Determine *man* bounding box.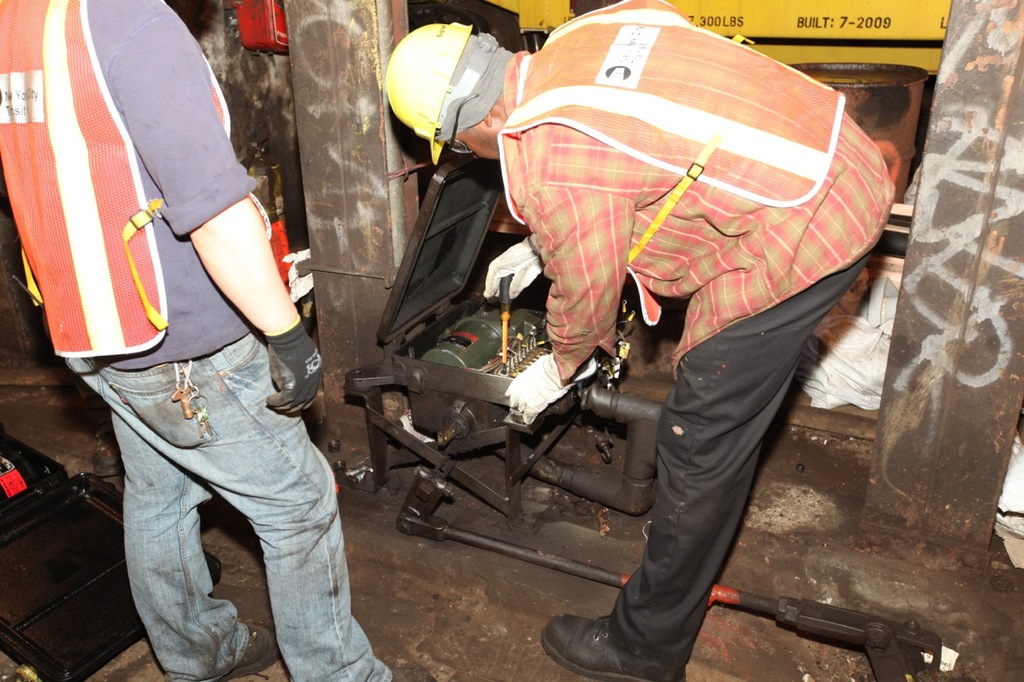
Determined: [left=0, top=0, right=440, bottom=681].
